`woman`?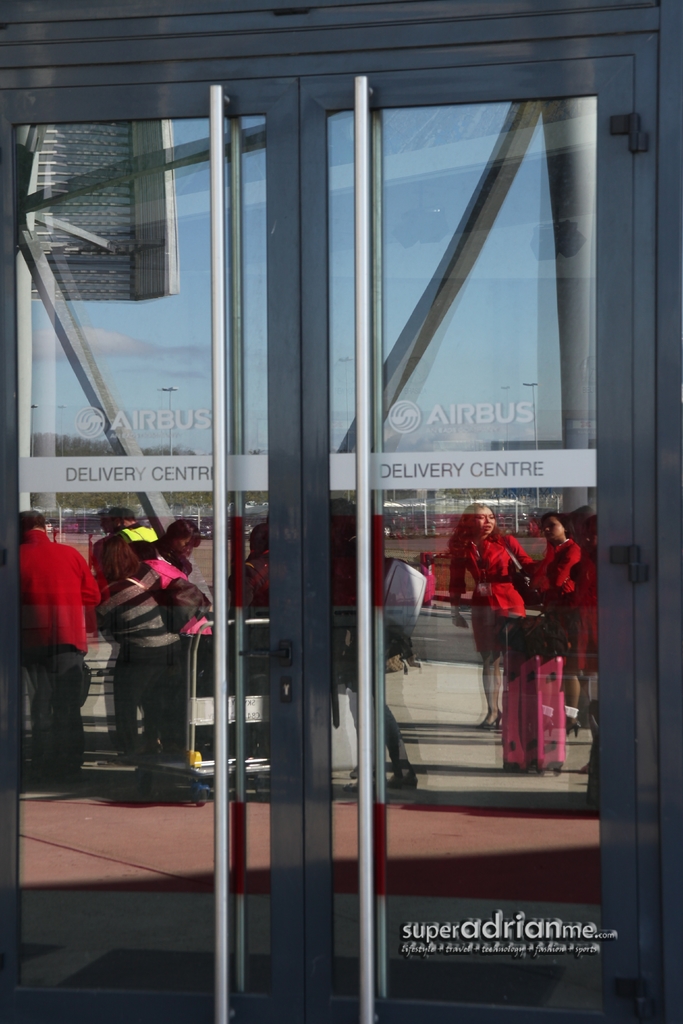
crop(546, 511, 584, 733)
